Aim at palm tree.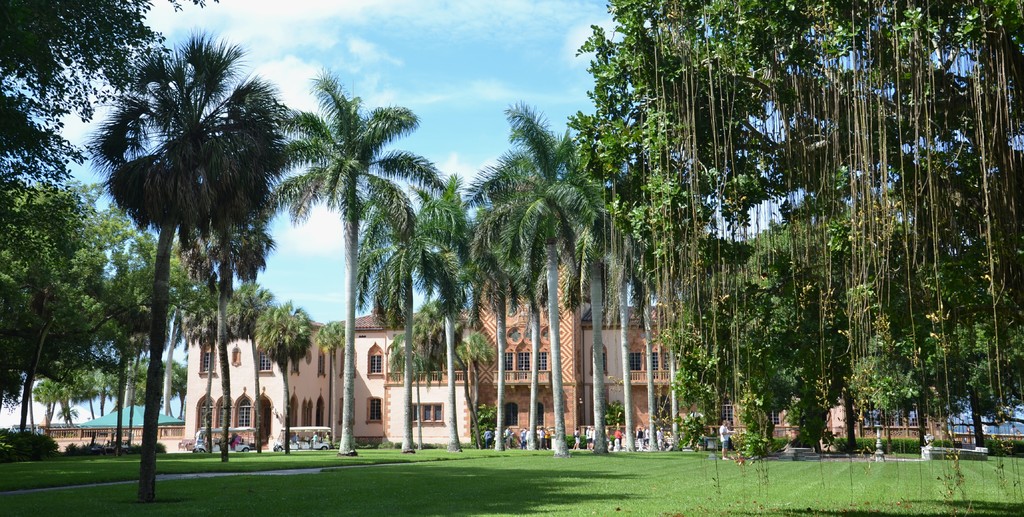
Aimed at BBox(96, 44, 267, 514).
